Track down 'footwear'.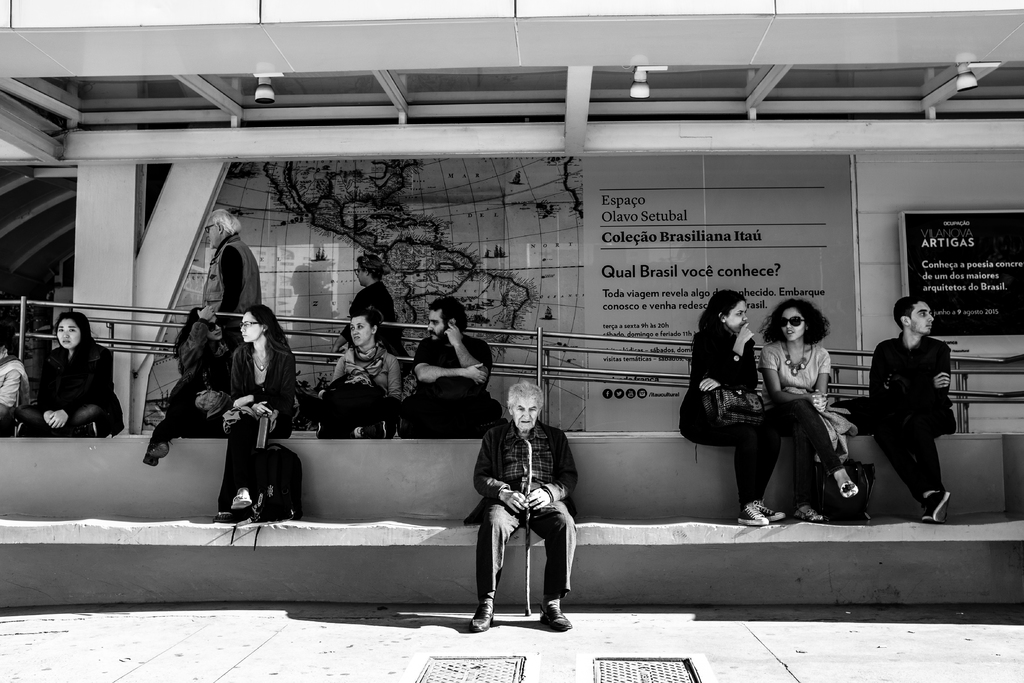
Tracked to l=835, t=478, r=859, b=495.
